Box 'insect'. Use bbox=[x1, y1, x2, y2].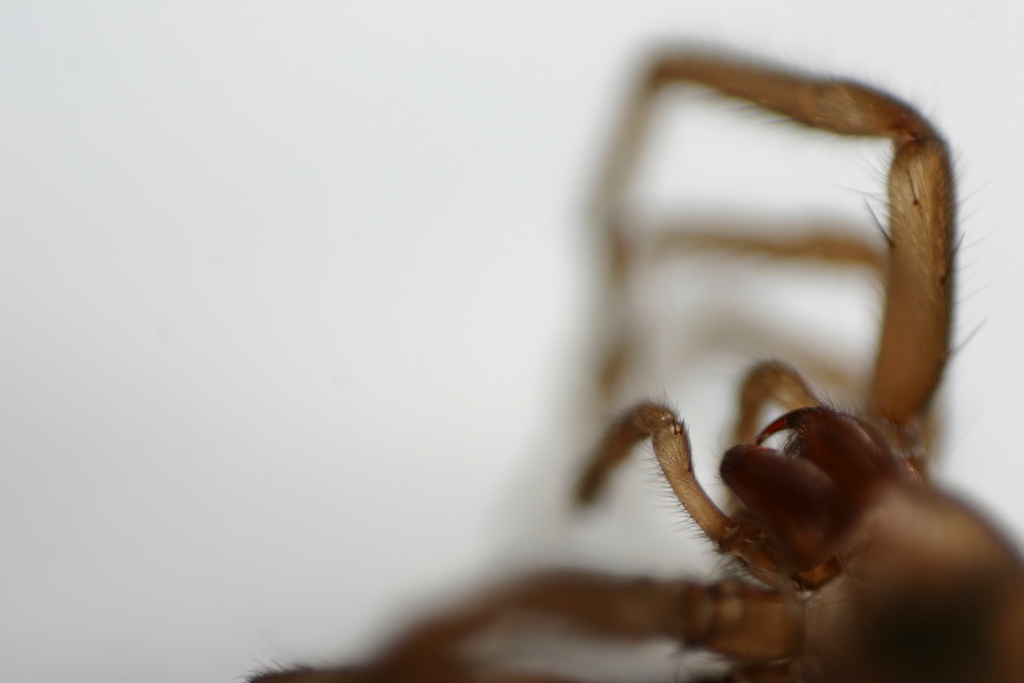
bbox=[245, 56, 1022, 682].
